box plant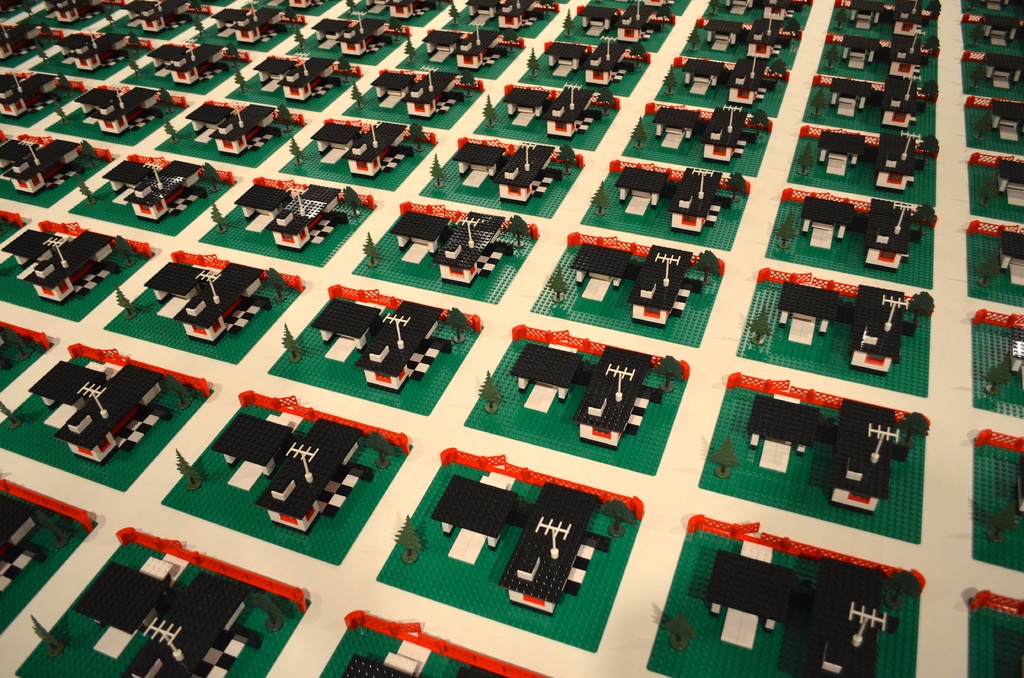
BBox(824, 42, 842, 65)
